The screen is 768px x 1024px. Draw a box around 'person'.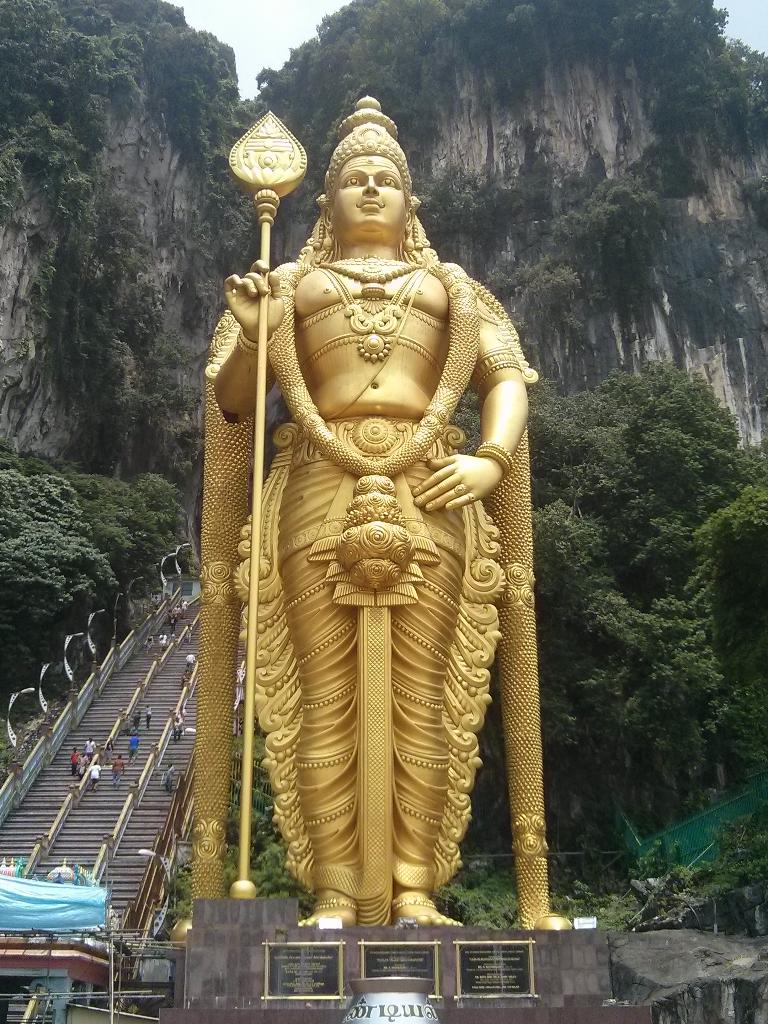
x1=108 y1=755 x2=131 y2=788.
